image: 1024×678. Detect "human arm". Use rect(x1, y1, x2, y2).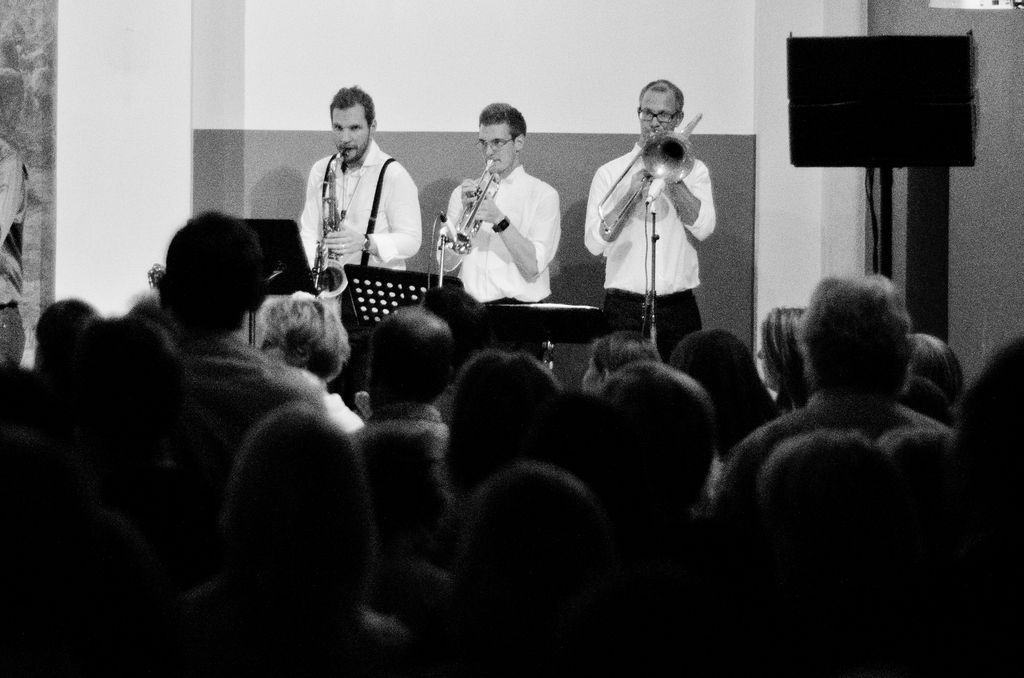
rect(294, 146, 333, 260).
